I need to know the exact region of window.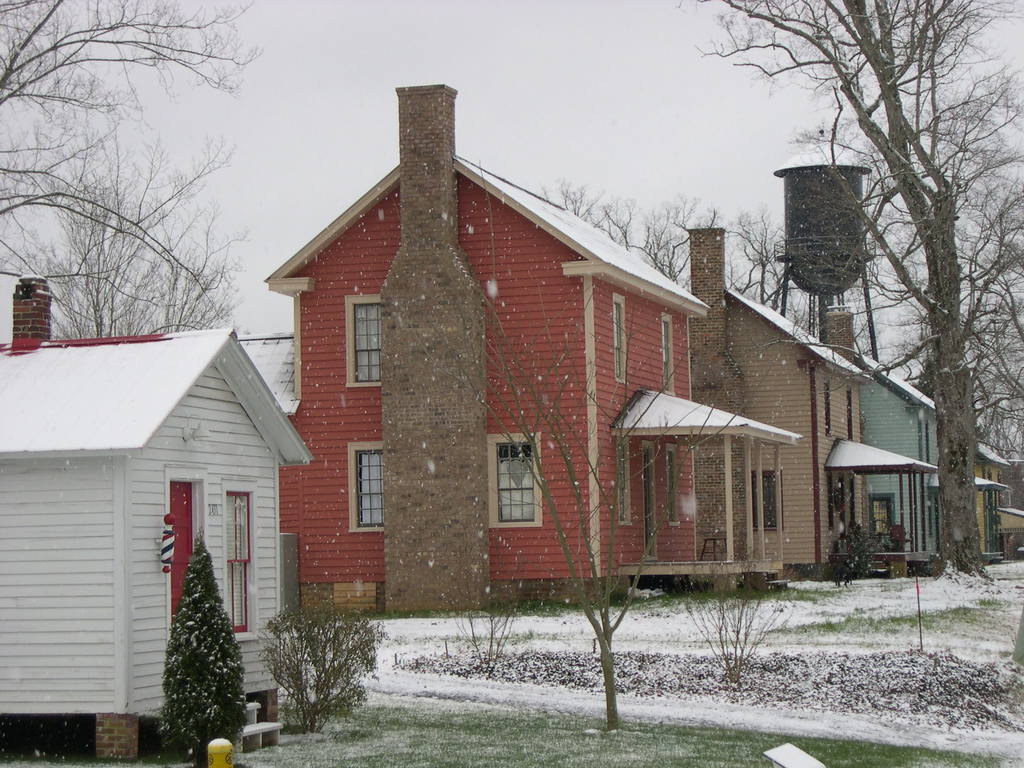
Region: (left=346, top=298, right=387, bottom=387).
